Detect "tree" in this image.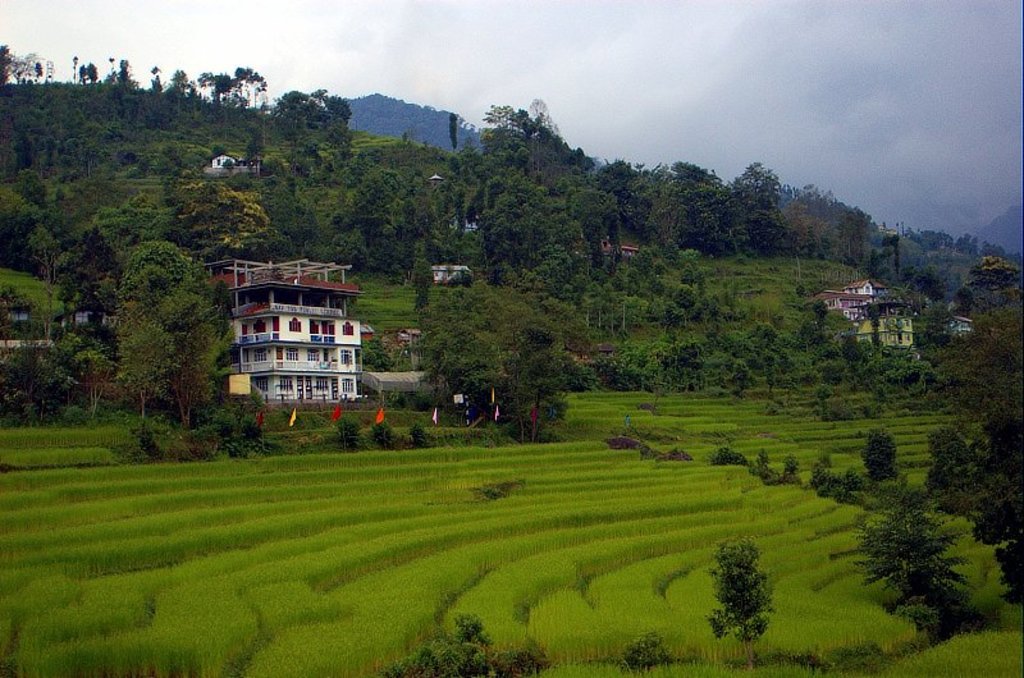
Detection: BBox(0, 174, 35, 283).
